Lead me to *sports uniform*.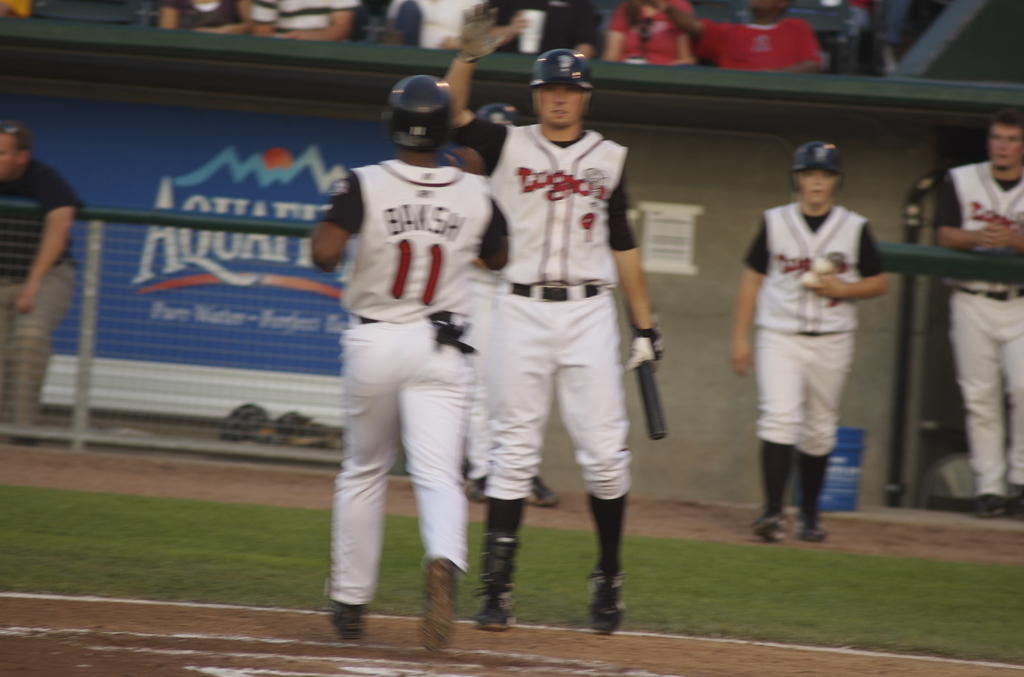
Lead to 737, 202, 893, 529.
